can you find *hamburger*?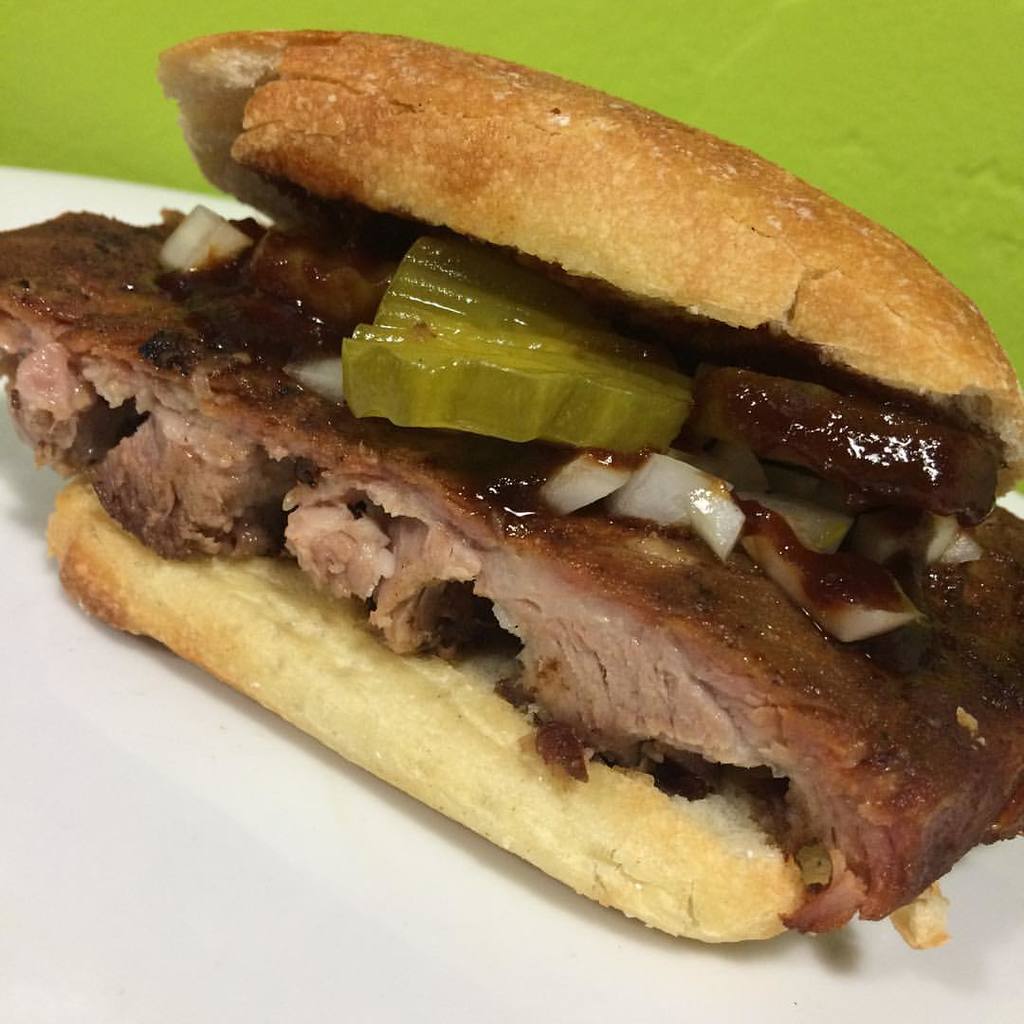
Yes, bounding box: [0,25,1023,946].
